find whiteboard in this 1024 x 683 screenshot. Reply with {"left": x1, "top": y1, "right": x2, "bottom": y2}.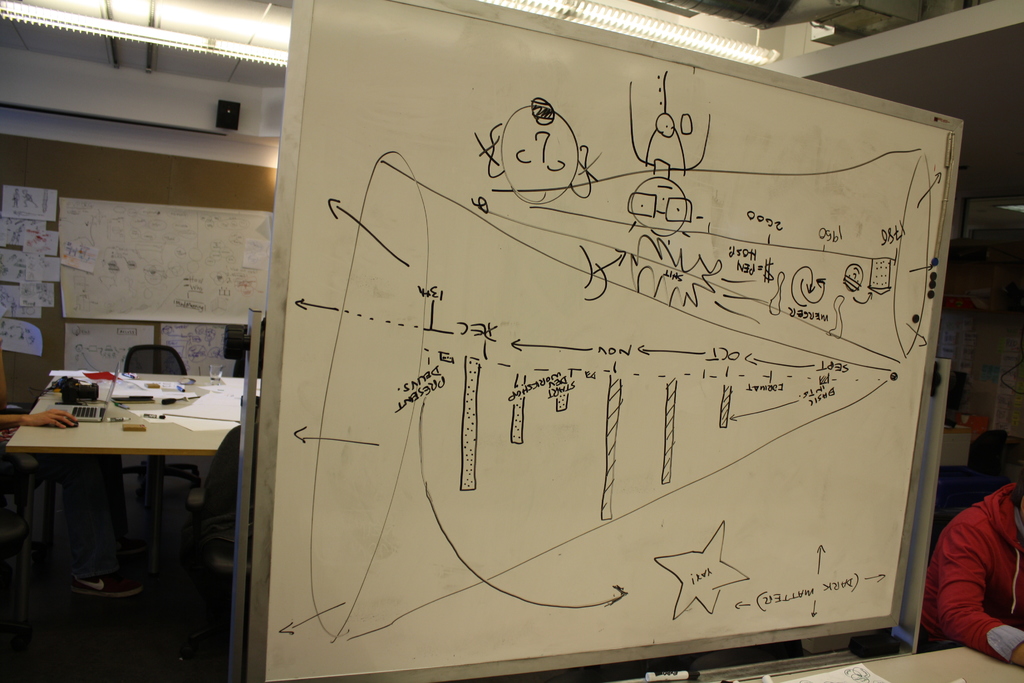
{"left": 241, "top": 0, "right": 970, "bottom": 682}.
